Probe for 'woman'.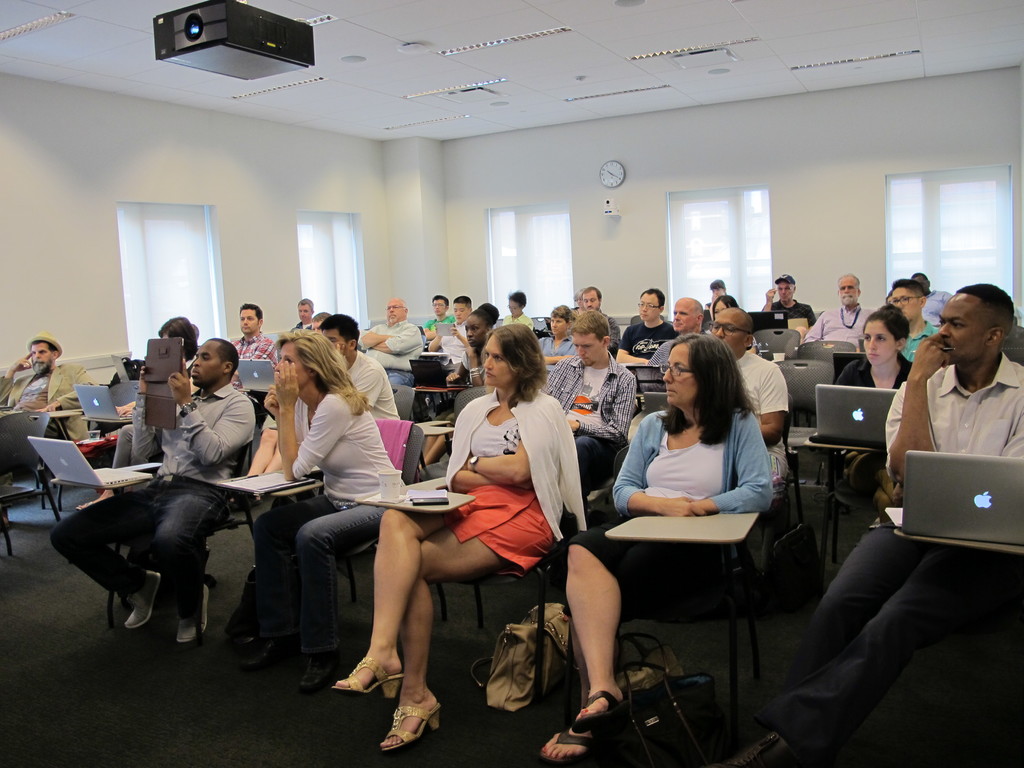
Probe result: 352/314/571/728.
